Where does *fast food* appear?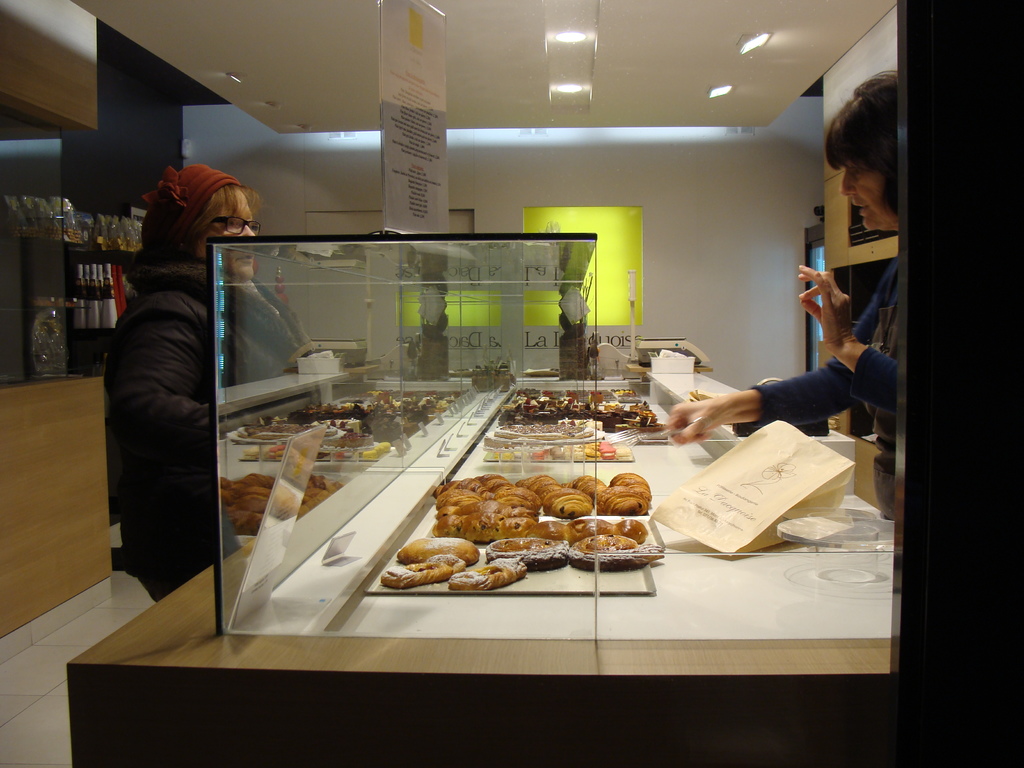
Appears at box=[378, 550, 467, 590].
